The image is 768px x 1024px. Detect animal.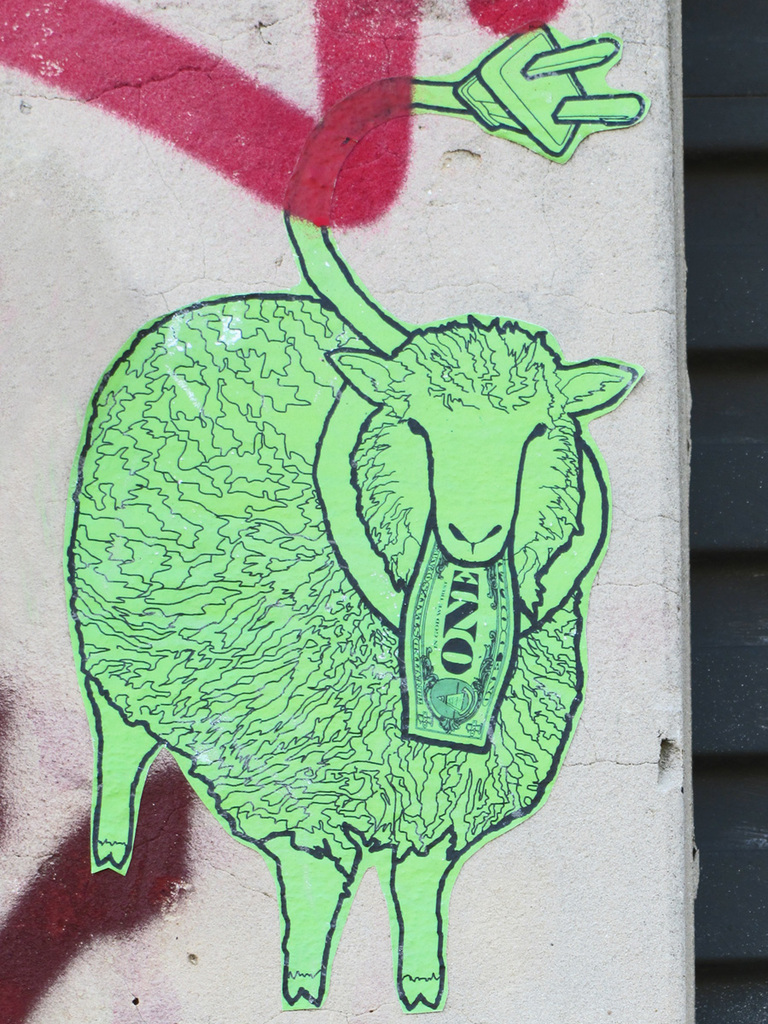
Detection: [x1=63, y1=295, x2=649, y2=1009].
